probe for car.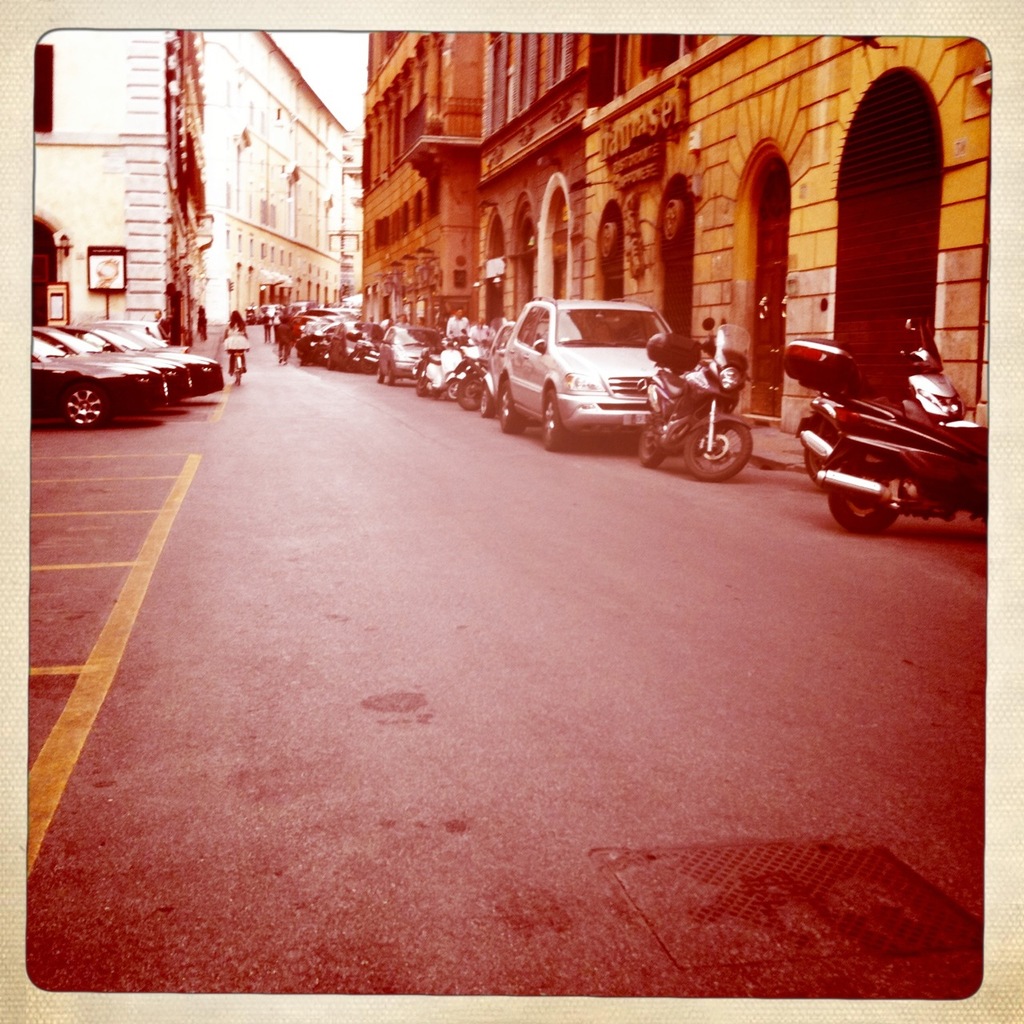
Probe result: 378:317:455:387.
